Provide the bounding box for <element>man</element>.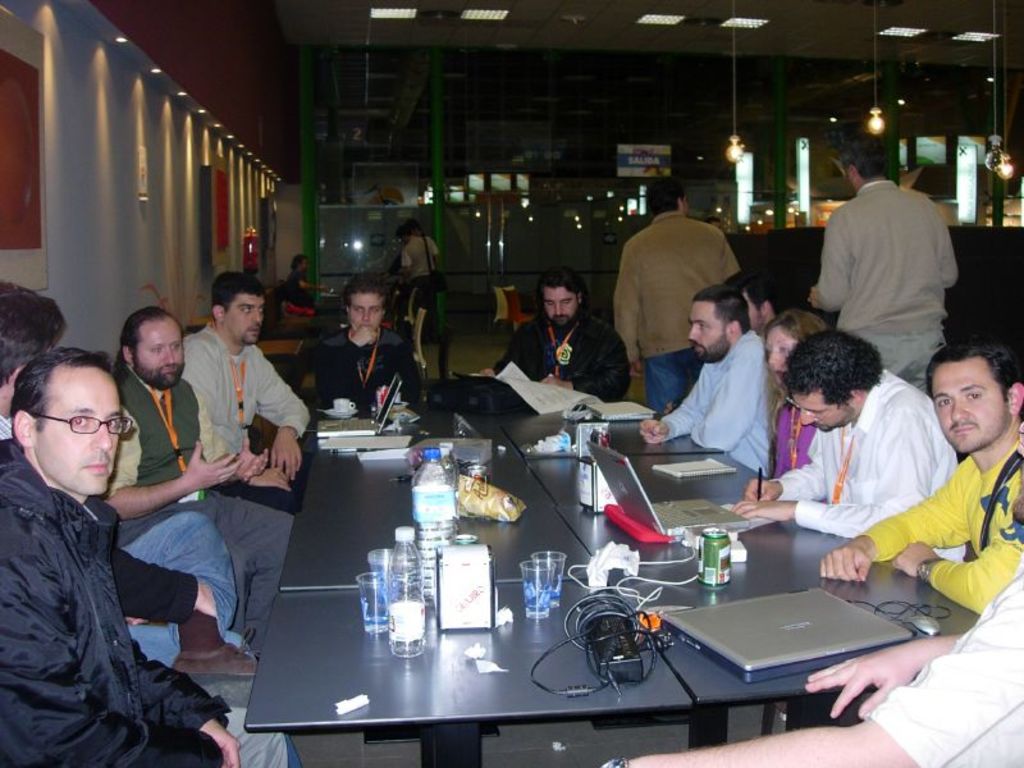
(726, 269, 776, 335).
